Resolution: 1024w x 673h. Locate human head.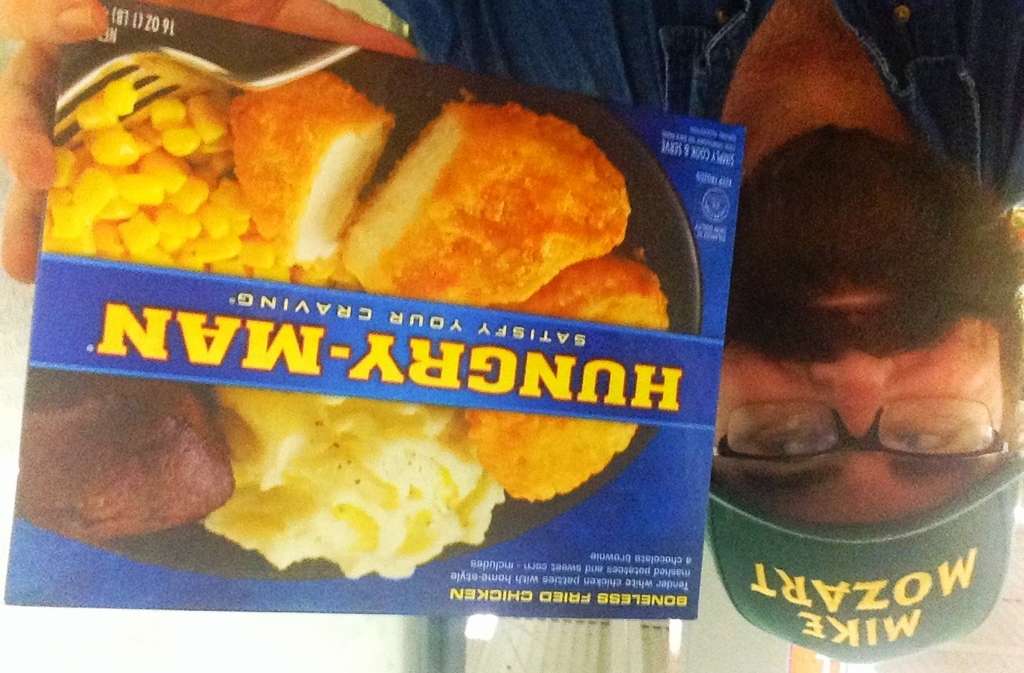
708/114/1014/529.
